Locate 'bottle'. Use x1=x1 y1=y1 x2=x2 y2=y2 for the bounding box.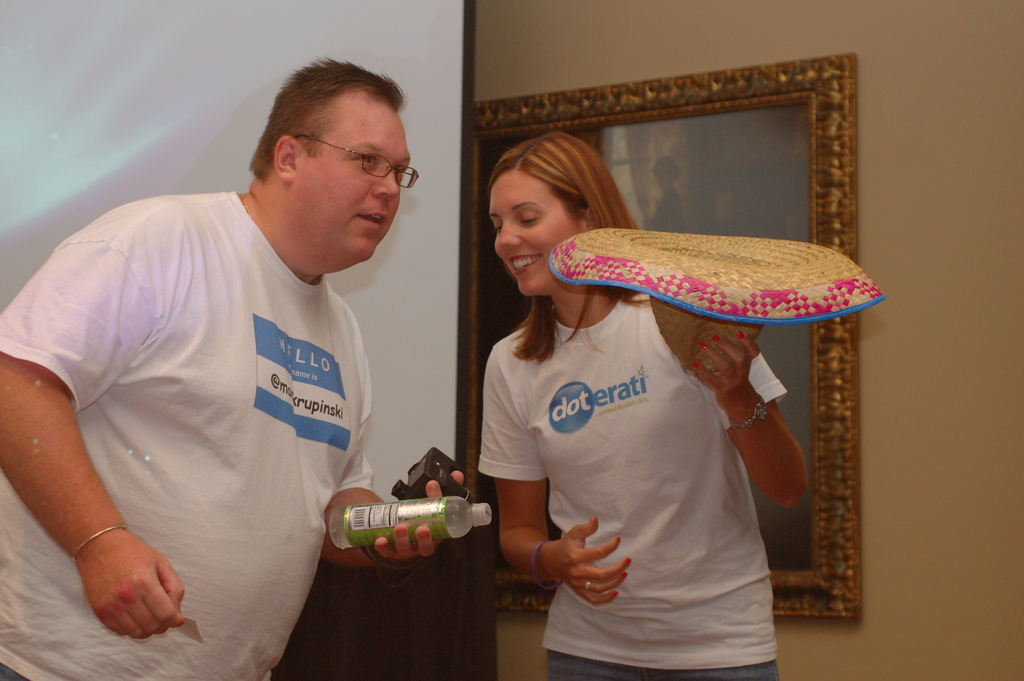
x1=325 y1=497 x2=490 y2=547.
